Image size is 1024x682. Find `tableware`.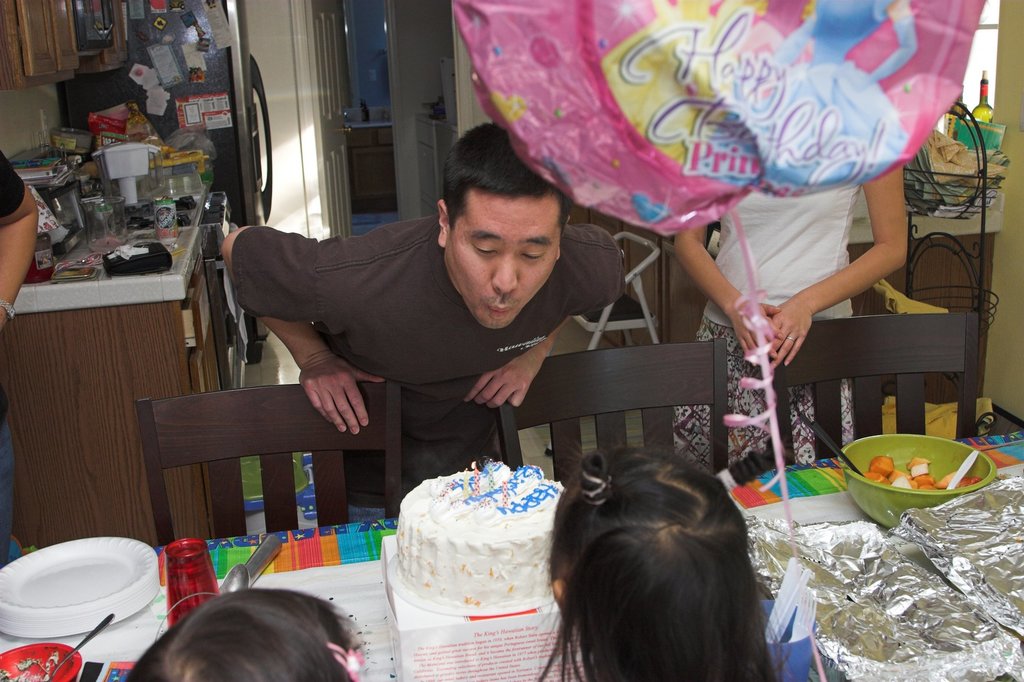
select_region(0, 641, 81, 681).
